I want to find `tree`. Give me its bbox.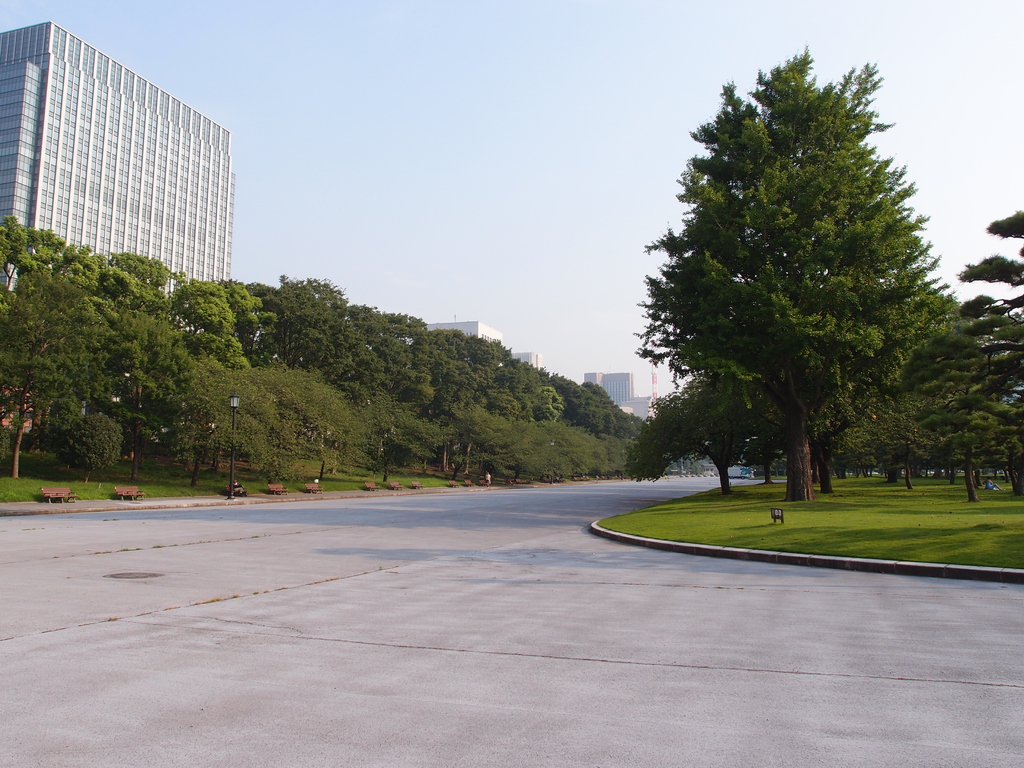
<box>257,286,371,391</box>.
